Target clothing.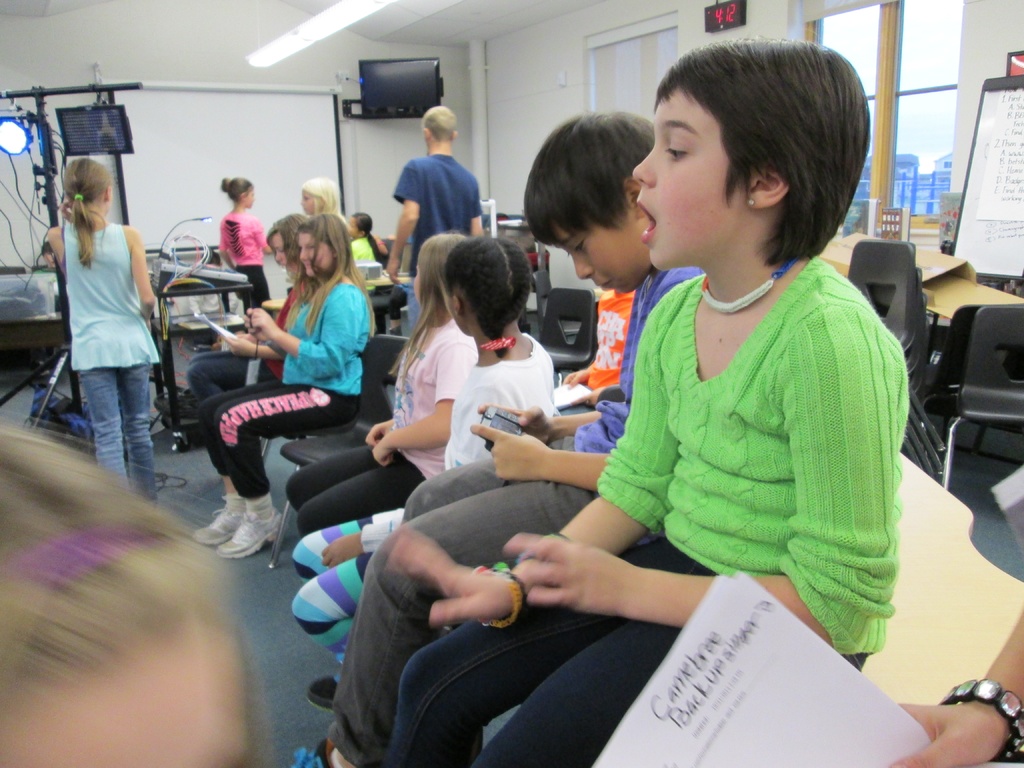
Target region: locate(326, 267, 705, 767).
